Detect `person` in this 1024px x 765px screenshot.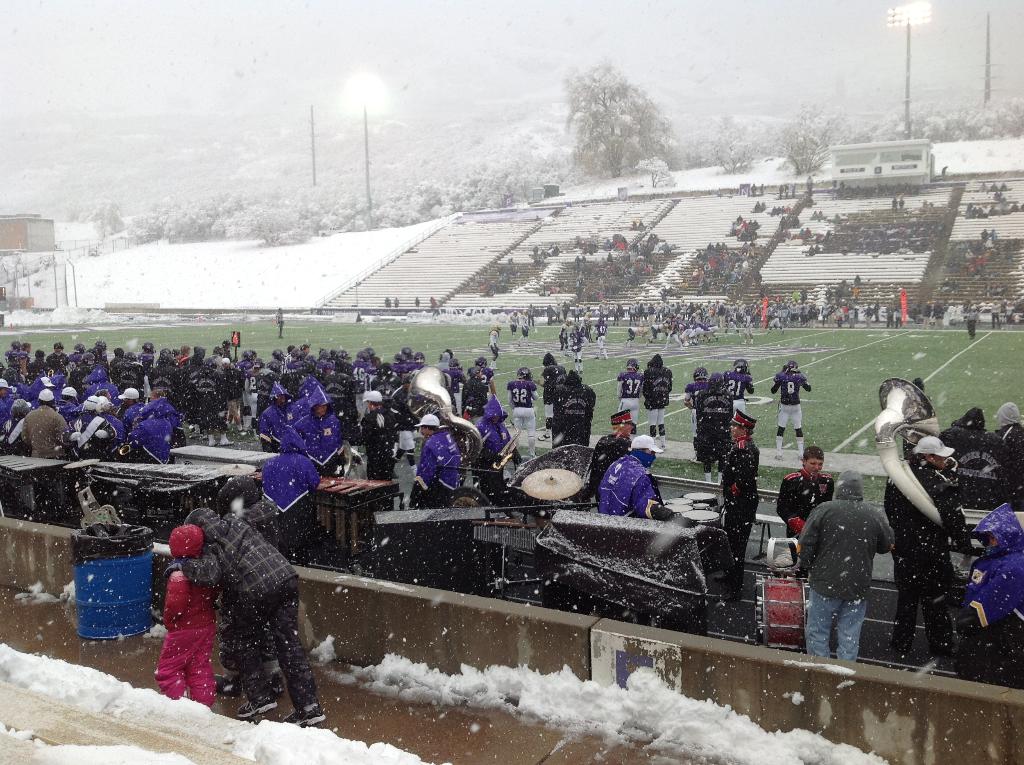
Detection: 156:477:306:739.
